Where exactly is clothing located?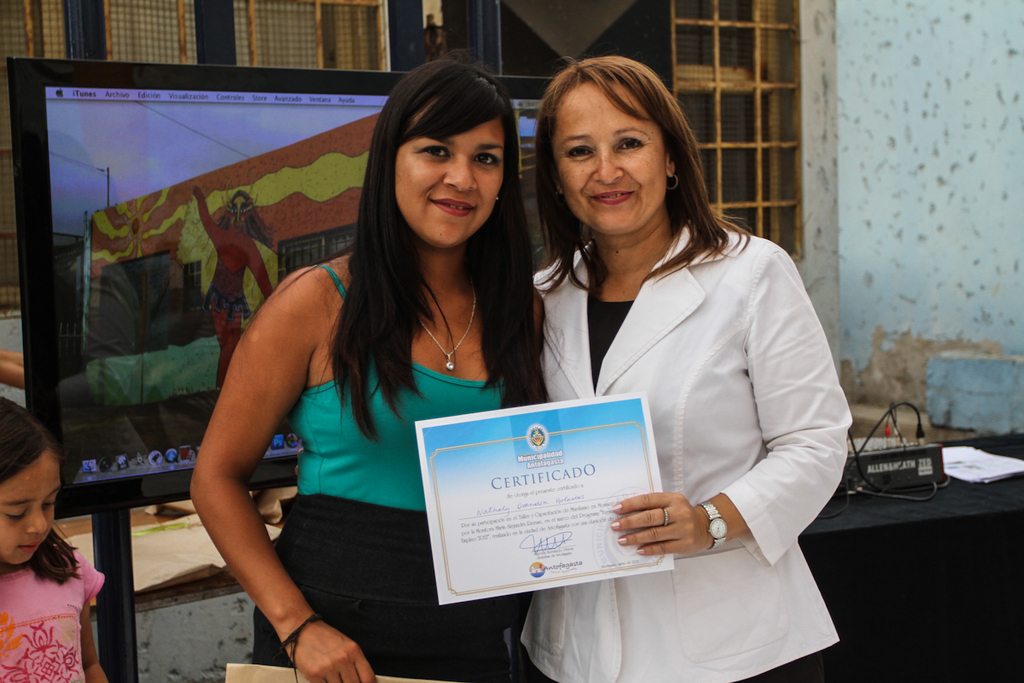
Its bounding box is <region>250, 496, 515, 682</region>.
